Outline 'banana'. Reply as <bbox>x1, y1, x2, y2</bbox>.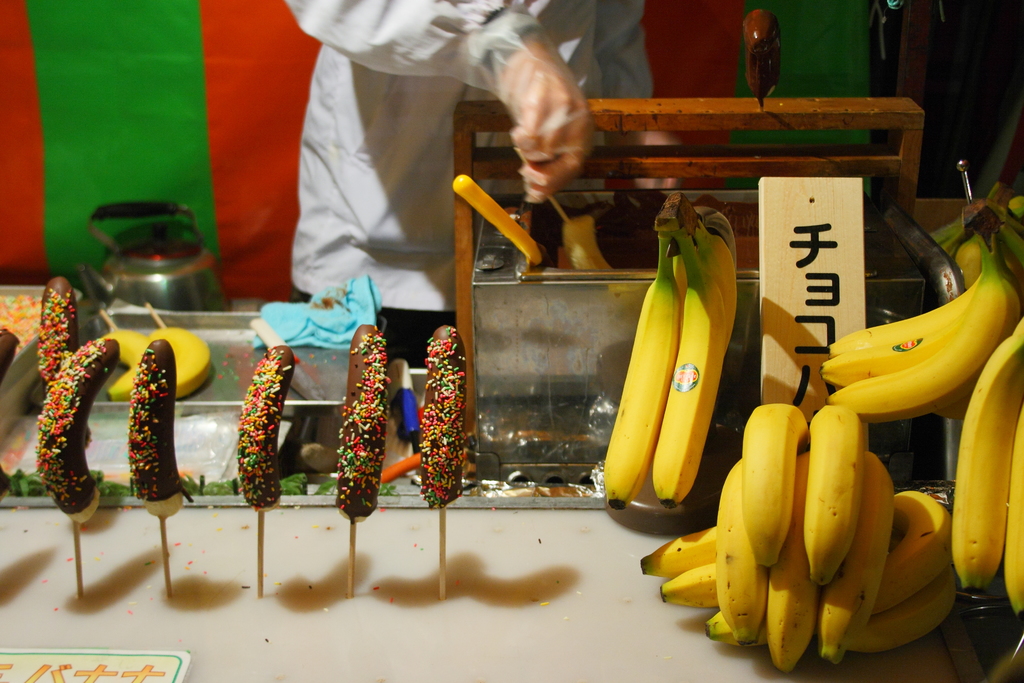
<bbox>44, 273, 80, 397</bbox>.
